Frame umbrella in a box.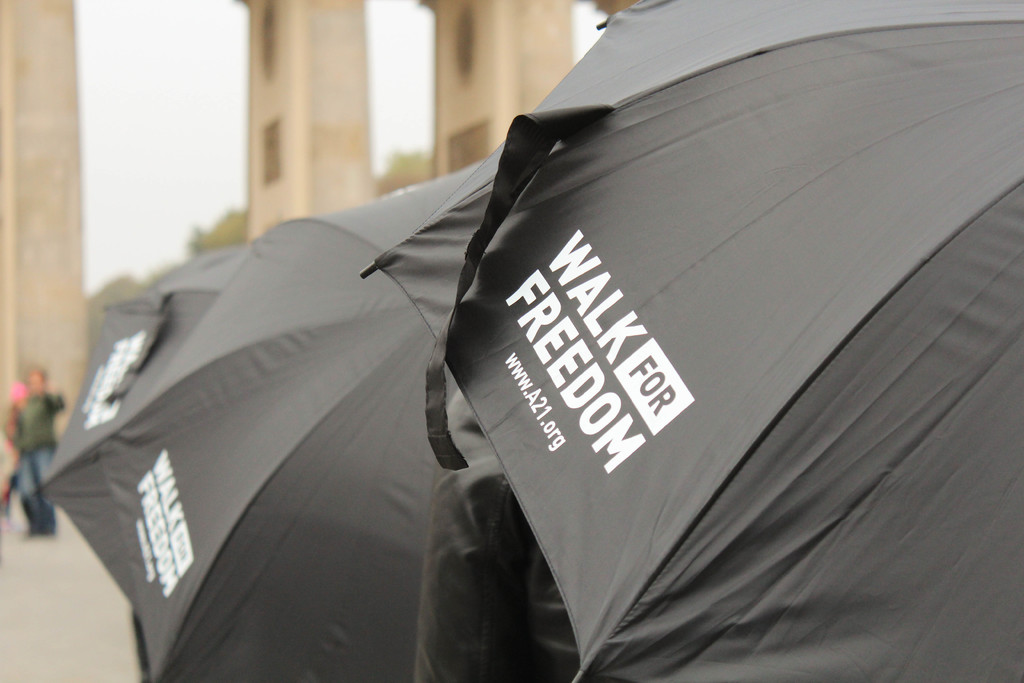
[89, 154, 483, 682].
